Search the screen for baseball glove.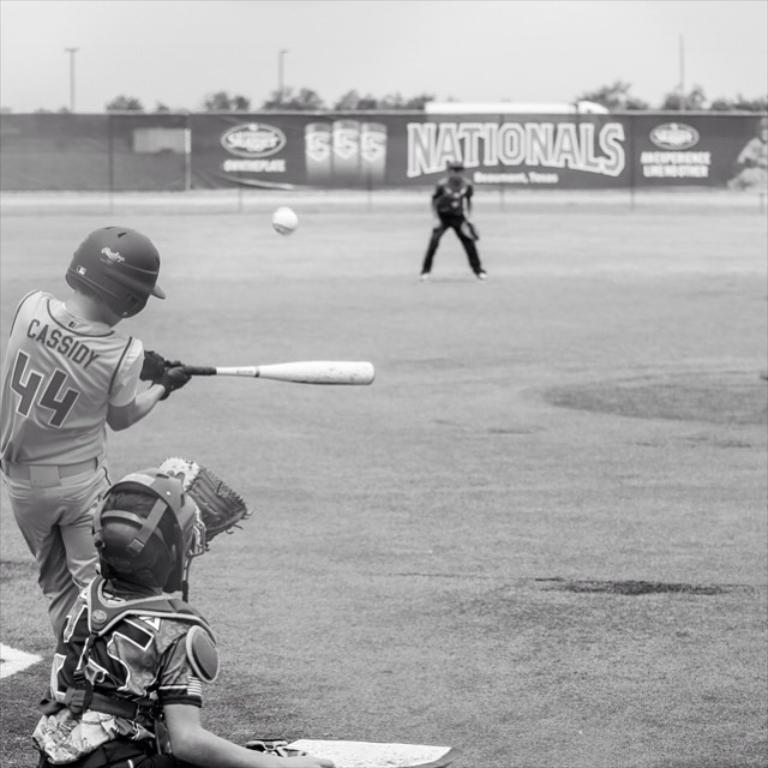
Found at [left=145, top=347, right=172, bottom=377].
